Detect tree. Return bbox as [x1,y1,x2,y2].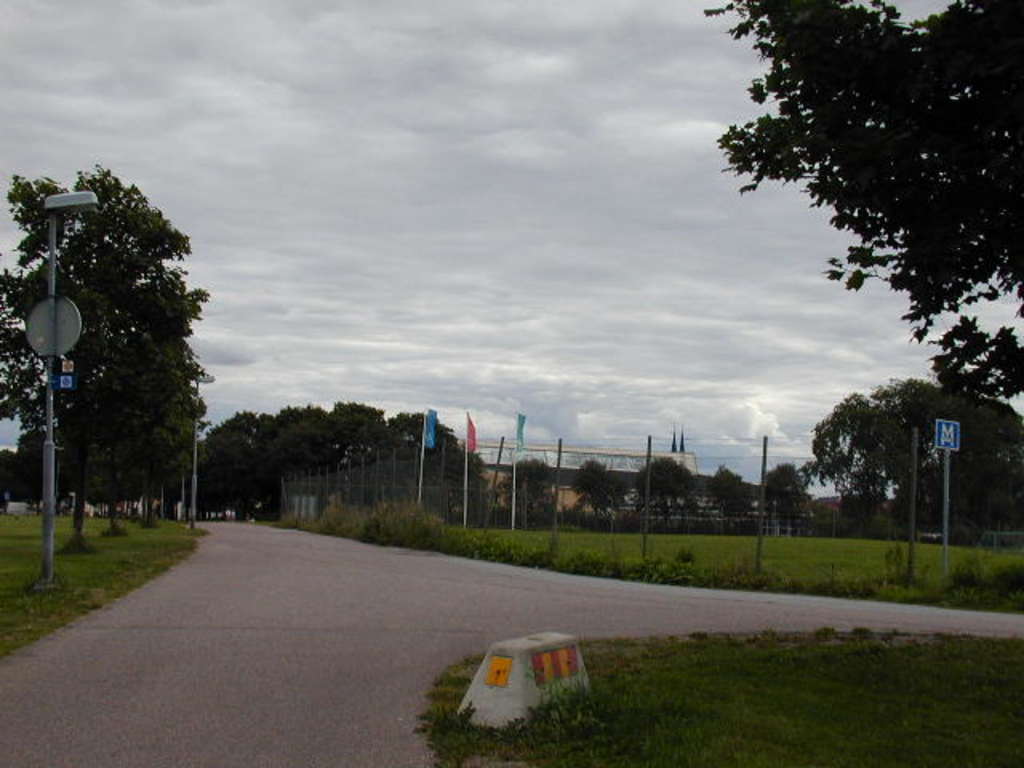
[498,454,552,528].
